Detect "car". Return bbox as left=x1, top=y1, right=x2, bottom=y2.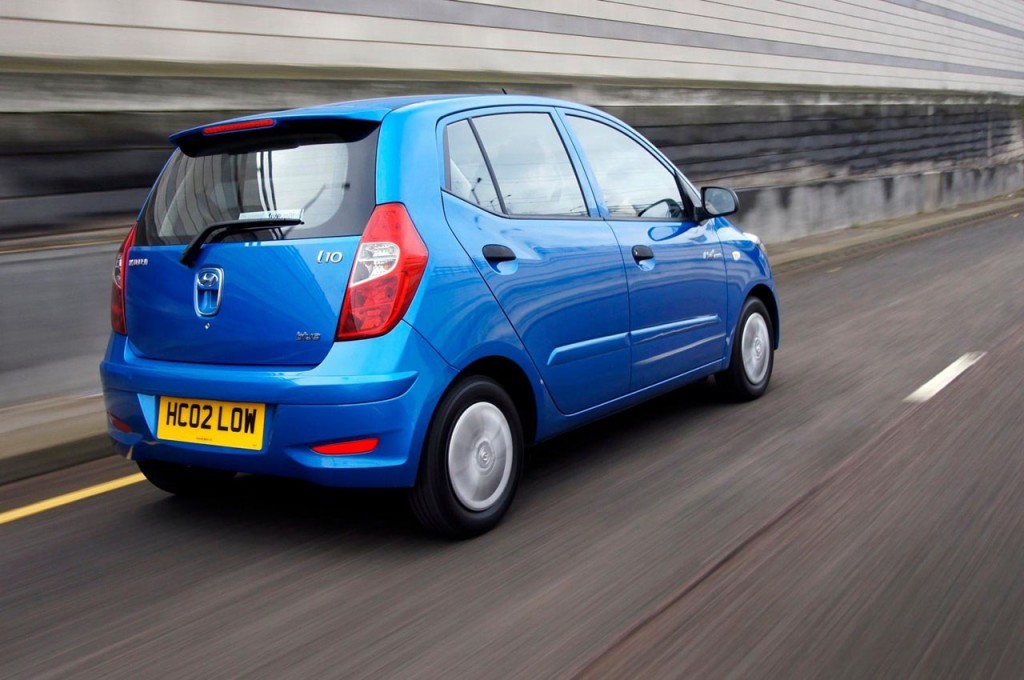
left=96, top=85, right=779, bottom=537.
